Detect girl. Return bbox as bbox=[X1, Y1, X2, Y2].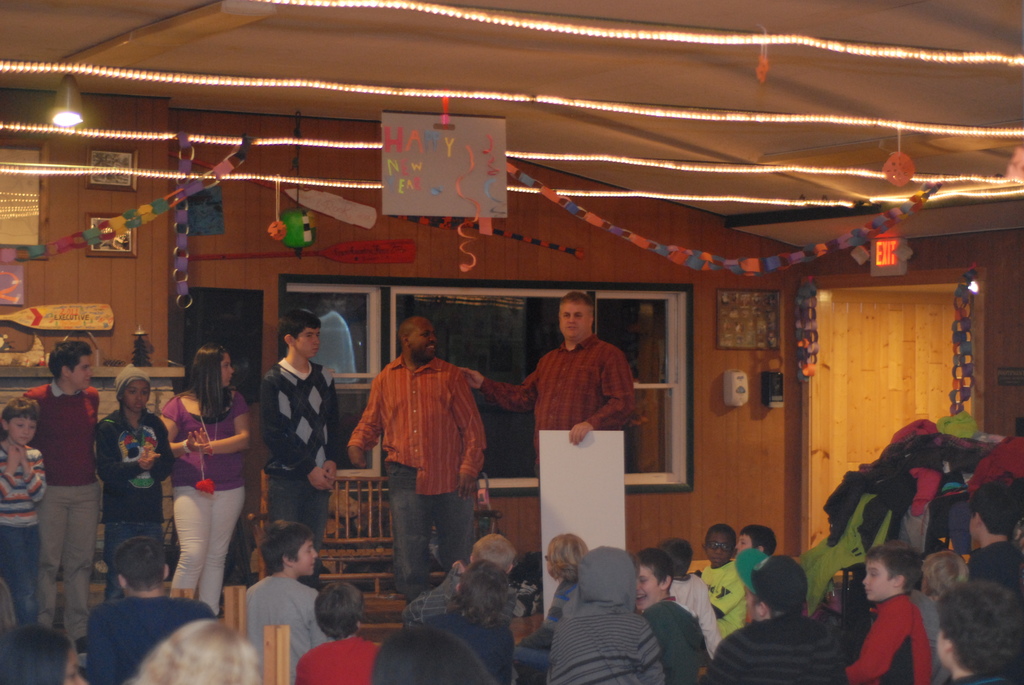
bbox=[154, 345, 254, 624].
